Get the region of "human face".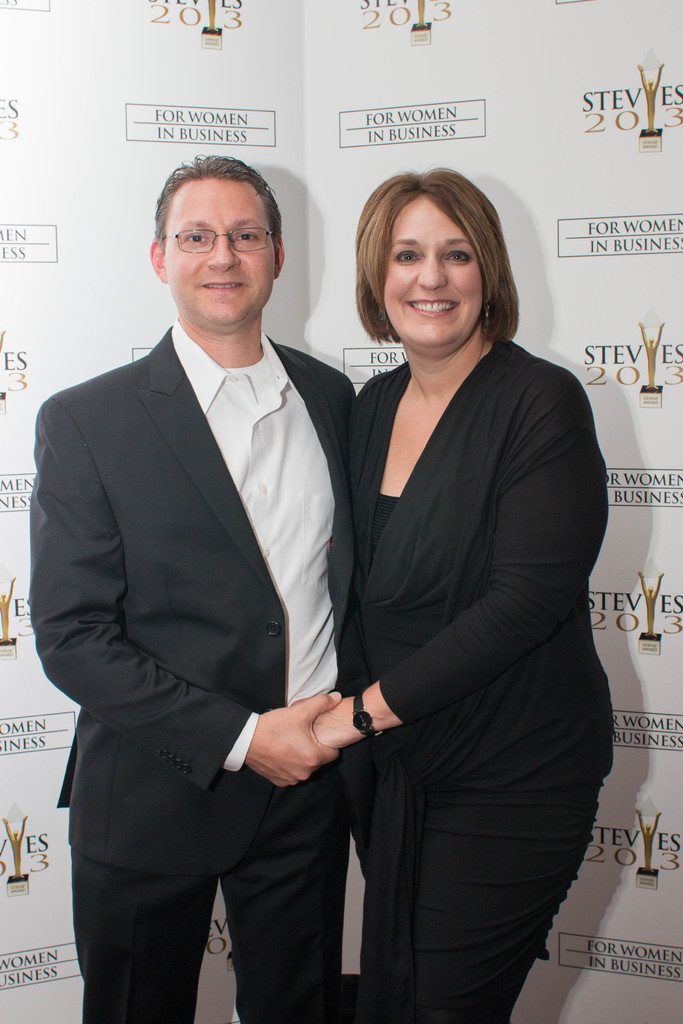
l=164, t=175, r=276, b=323.
